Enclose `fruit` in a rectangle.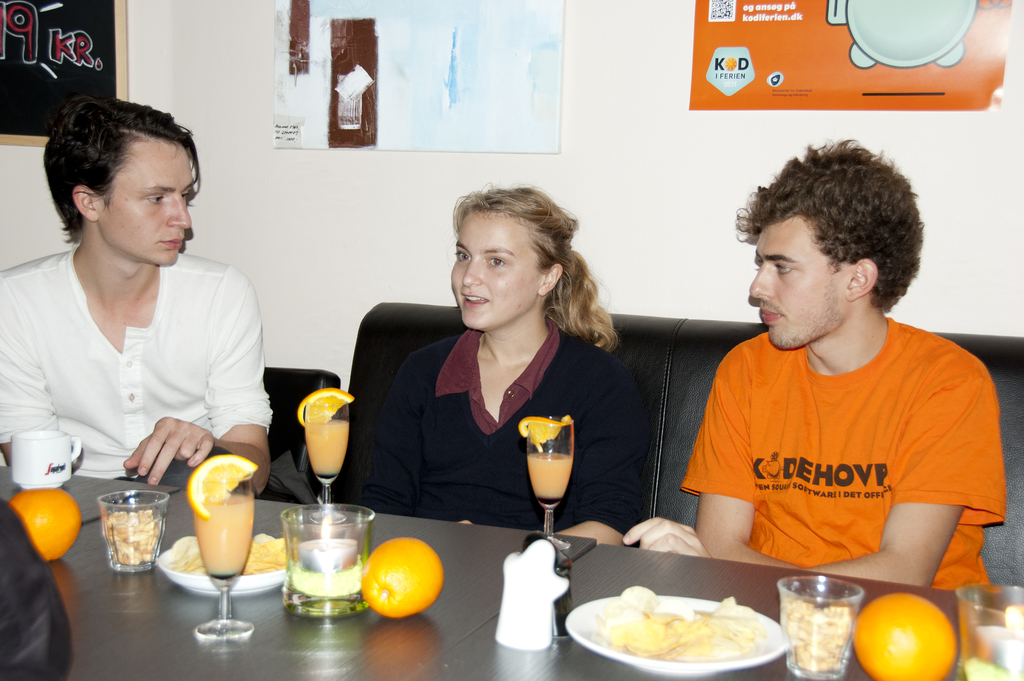
box=[877, 594, 966, 673].
